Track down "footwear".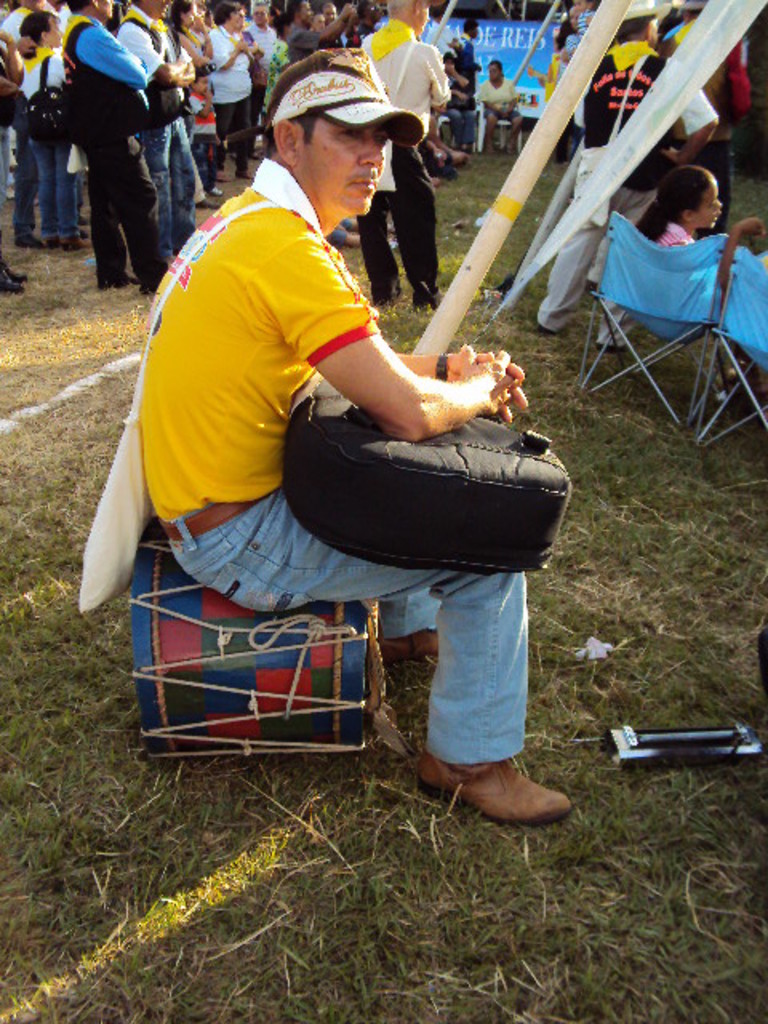
Tracked to pyautogui.locateOnScreen(8, 266, 24, 278).
